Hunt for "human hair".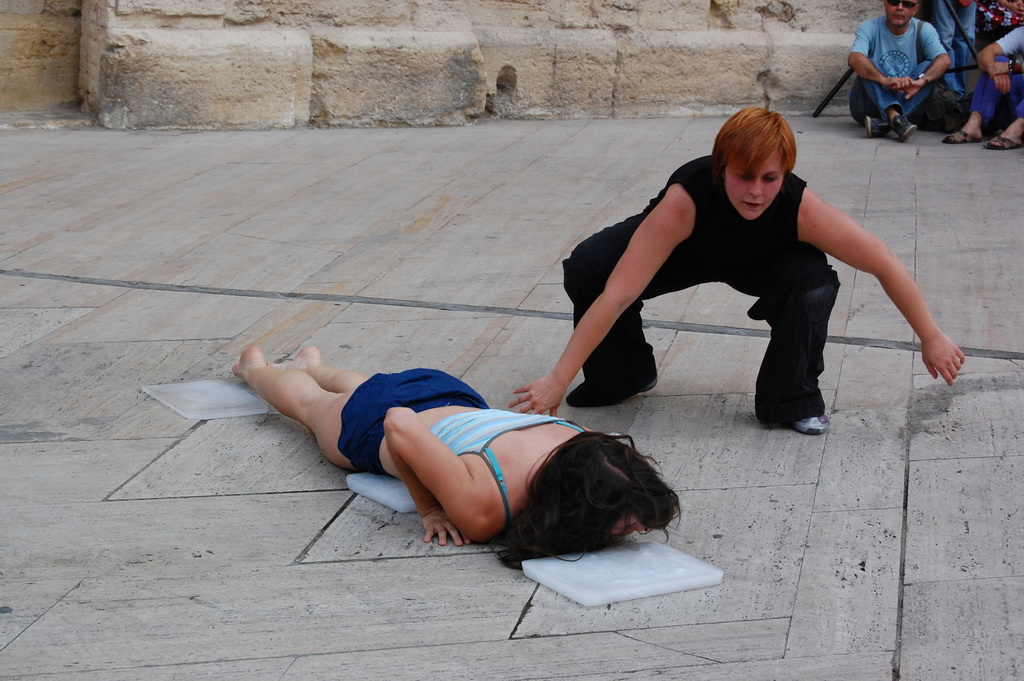
Hunted down at [521,420,685,576].
